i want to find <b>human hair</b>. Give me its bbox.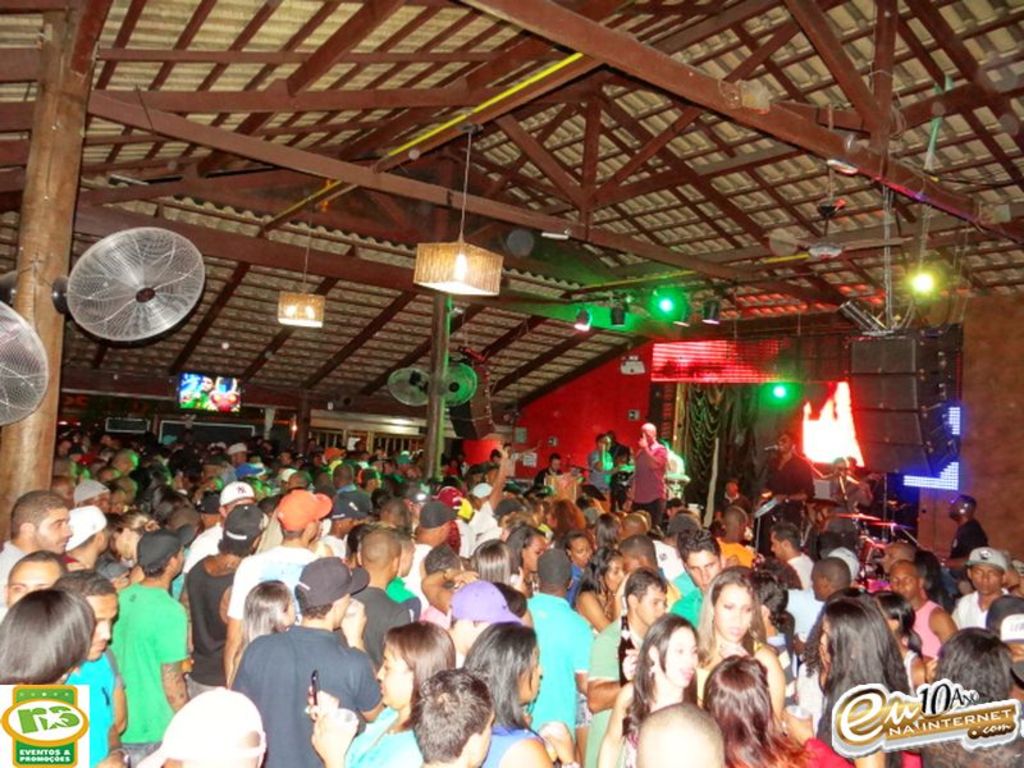
BBox(50, 566, 114, 600).
